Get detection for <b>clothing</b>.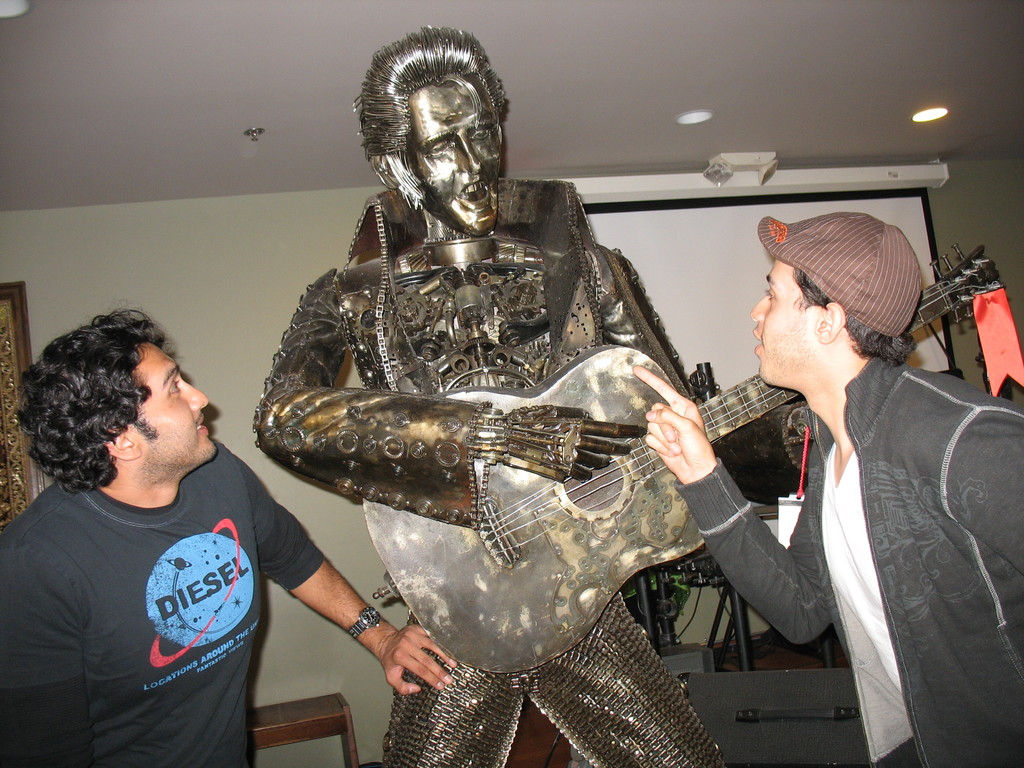
Detection: x1=678, y1=349, x2=1023, y2=767.
